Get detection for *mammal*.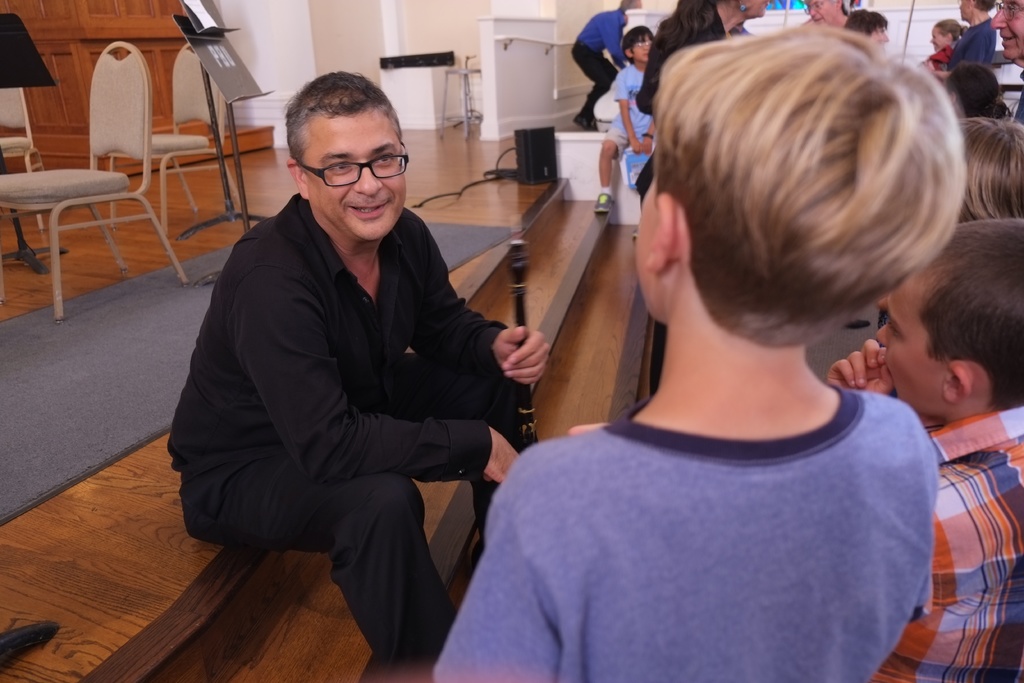
Detection: left=571, top=0, right=634, bottom=129.
